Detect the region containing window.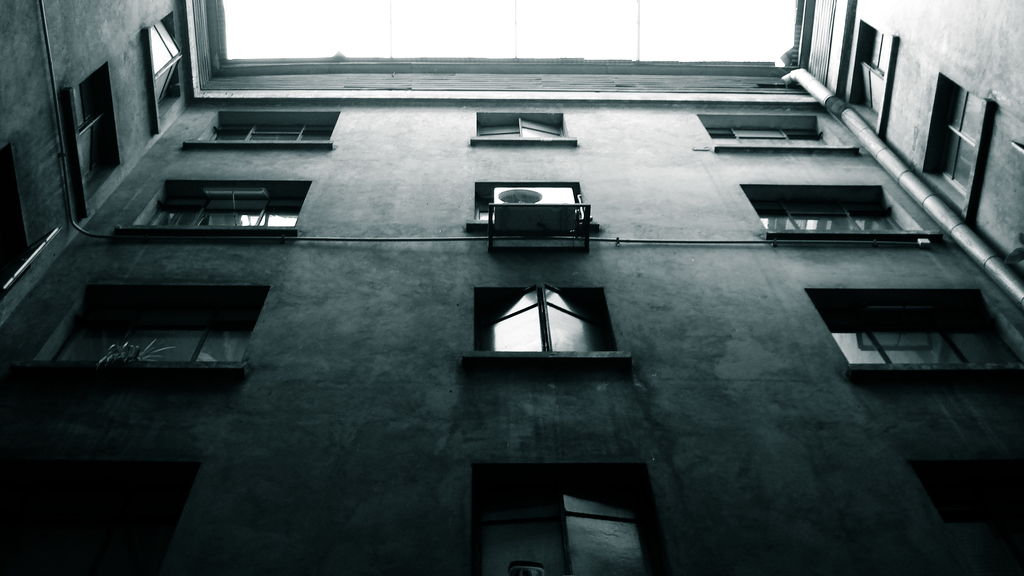
149,23,178,113.
